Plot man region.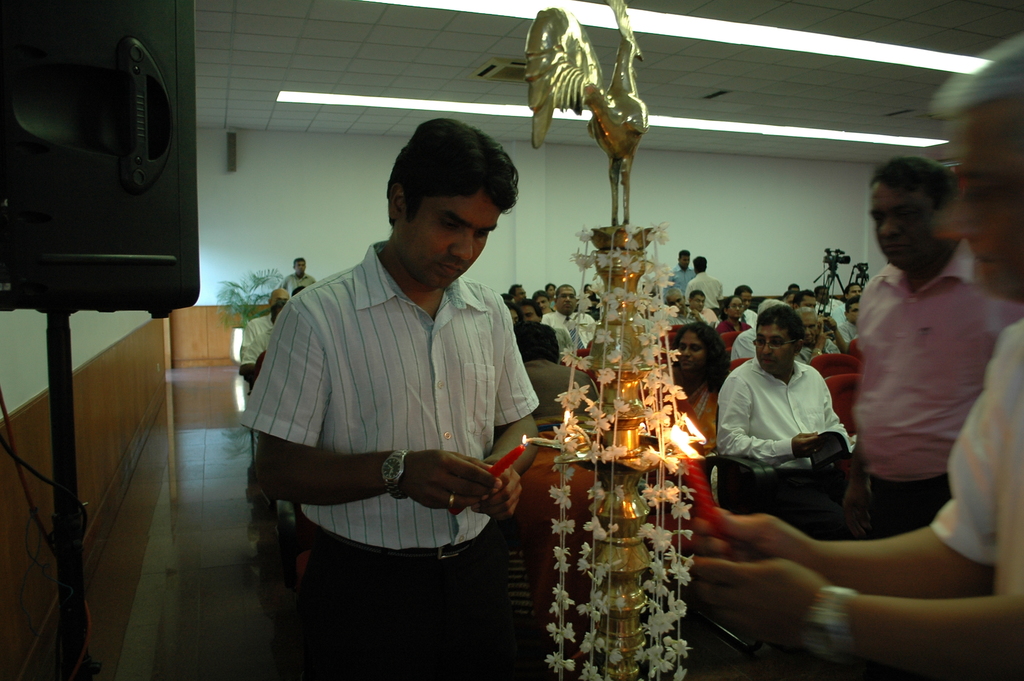
Plotted at locate(668, 249, 698, 289).
